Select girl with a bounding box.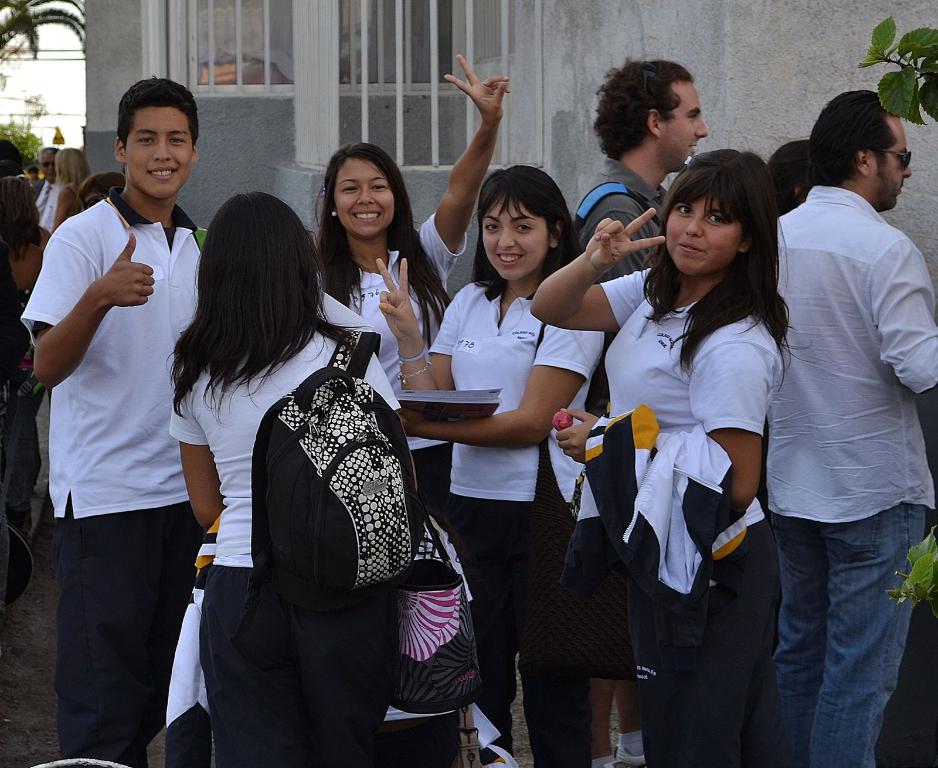
pyautogui.locateOnScreen(526, 154, 796, 761).
